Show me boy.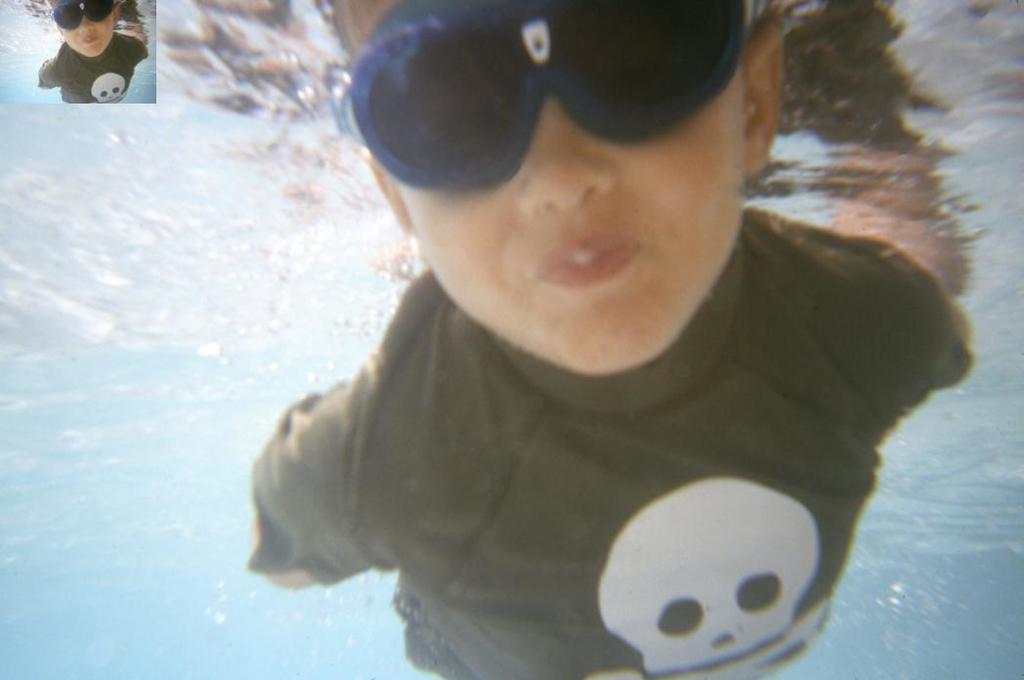
boy is here: x1=250 y1=0 x2=979 y2=679.
